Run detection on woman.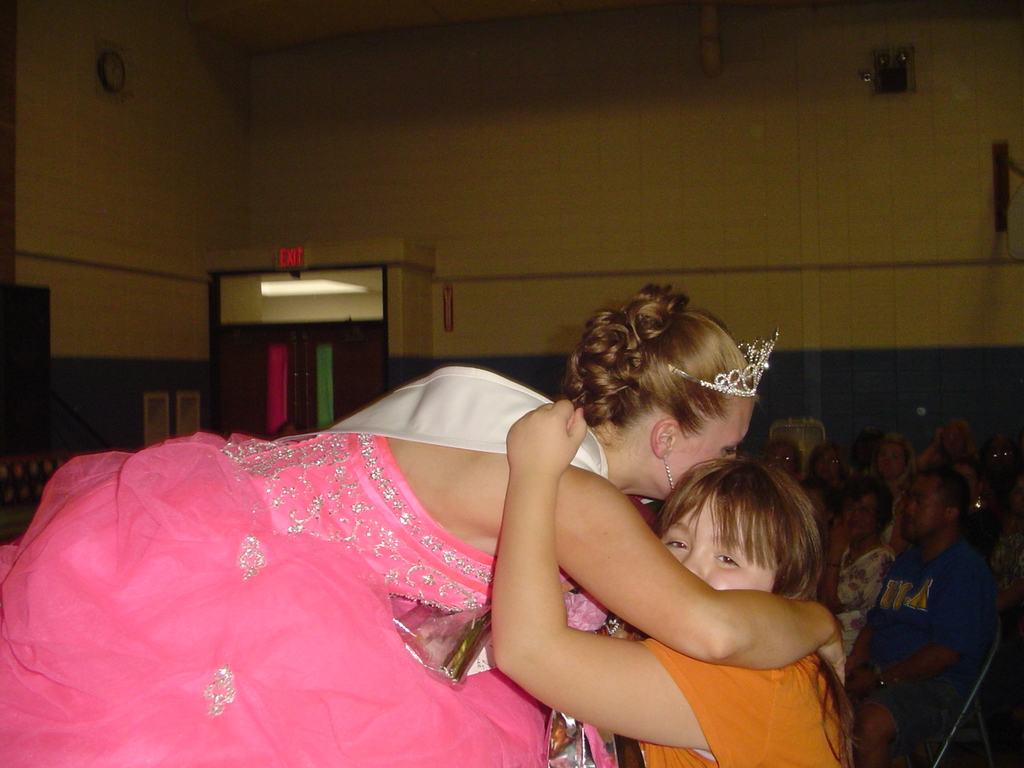
Result: 870,434,925,506.
